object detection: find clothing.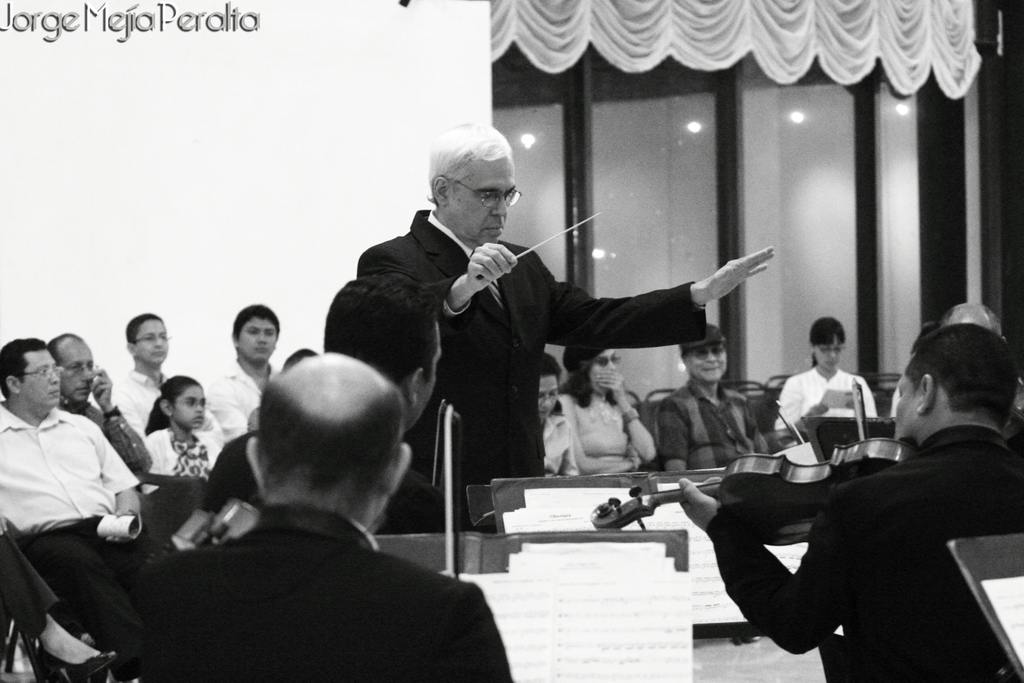
{"left": 69, "top": 400, "right": 144, "bottom": 471}.
